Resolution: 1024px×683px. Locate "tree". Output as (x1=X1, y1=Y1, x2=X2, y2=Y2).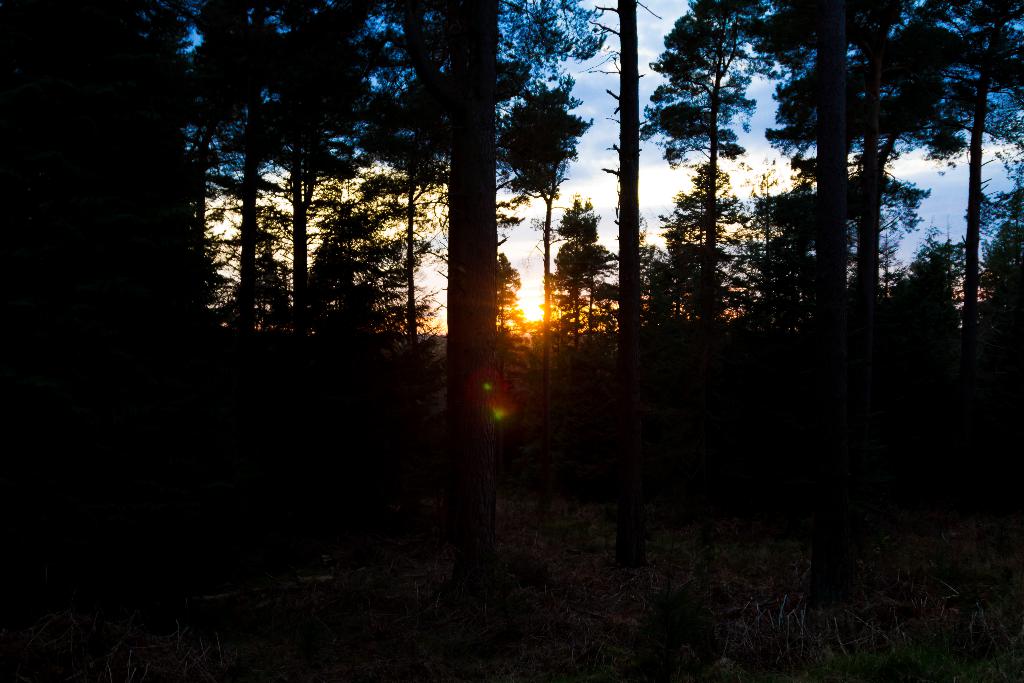
(x1=660, y1=173, x2=767, y2=336).
